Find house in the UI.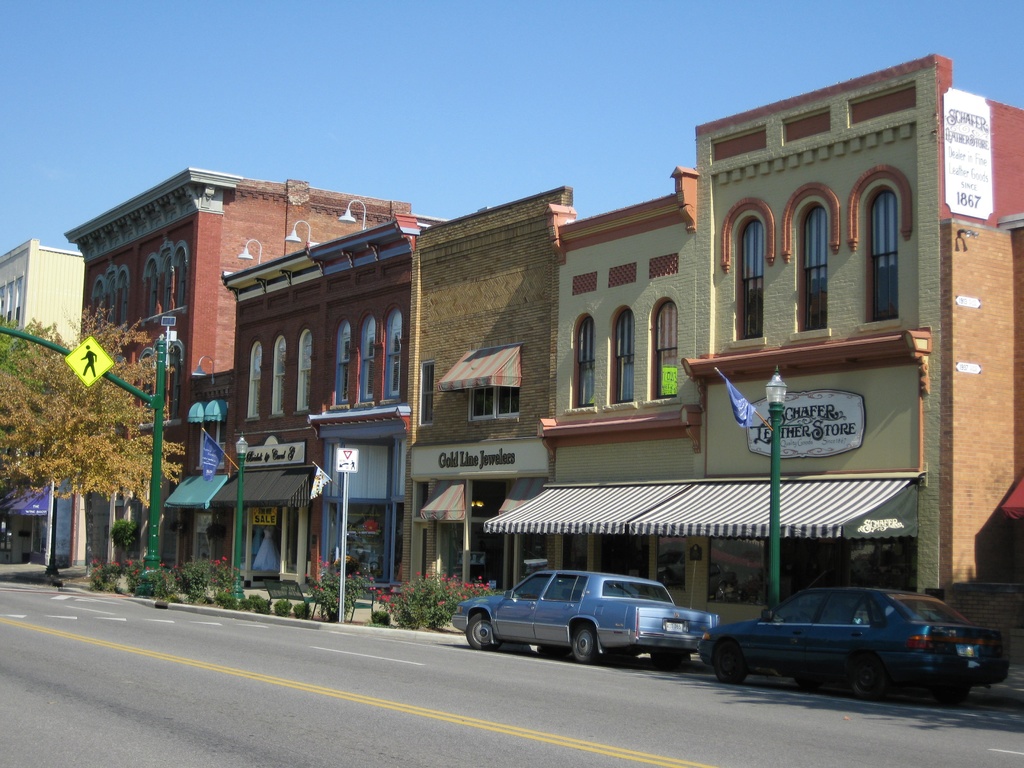
UI element at [545,76,1019,632].
